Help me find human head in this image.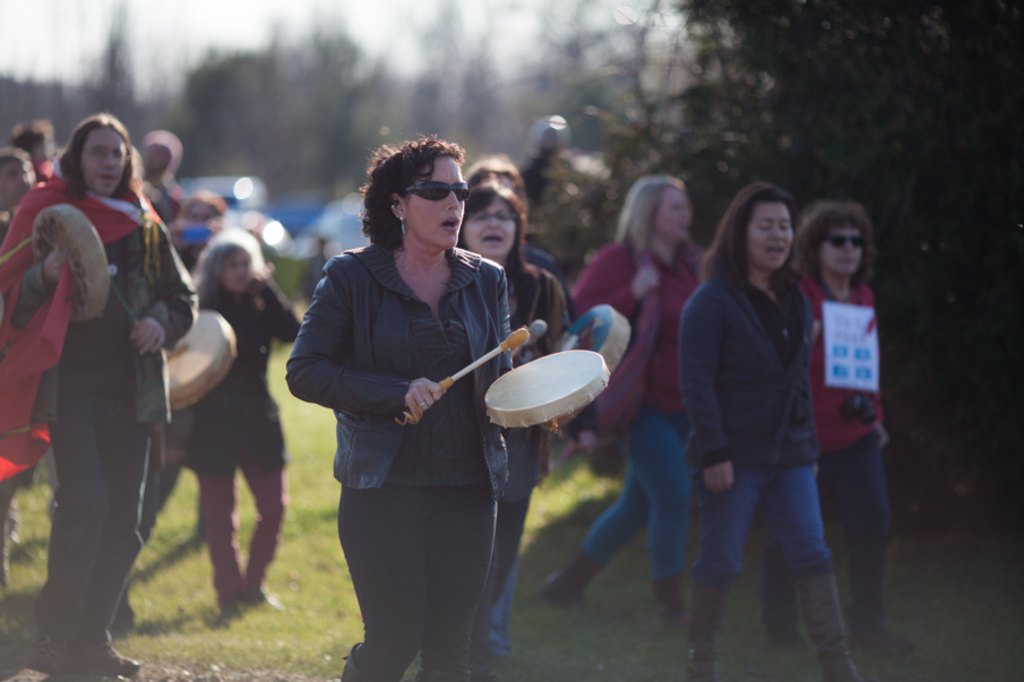
Found it: bbox=[722, 181, 799, 273].
